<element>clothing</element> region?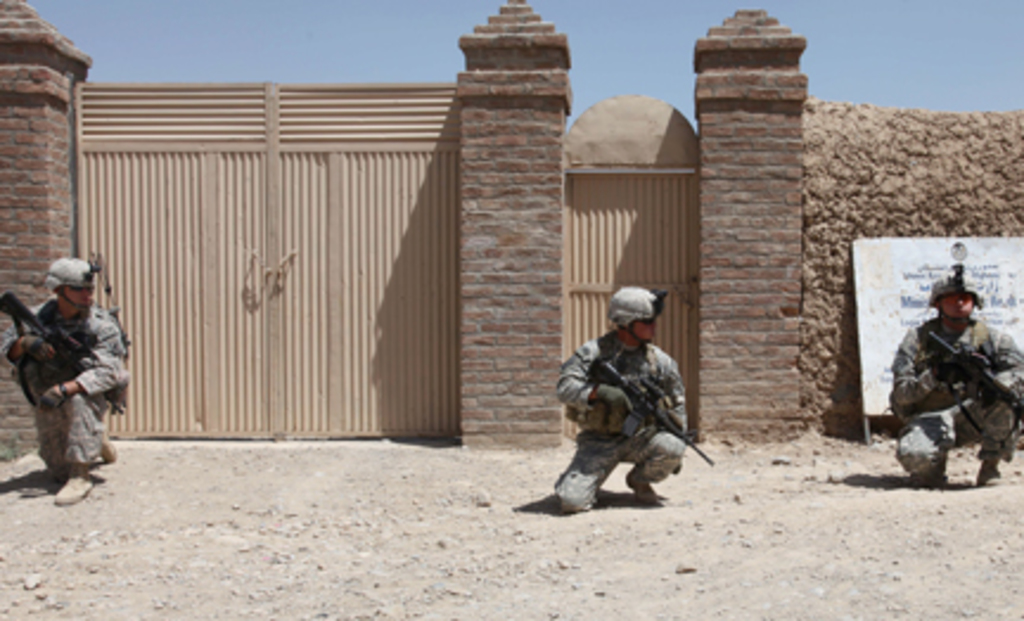
[548,325,687,510]
